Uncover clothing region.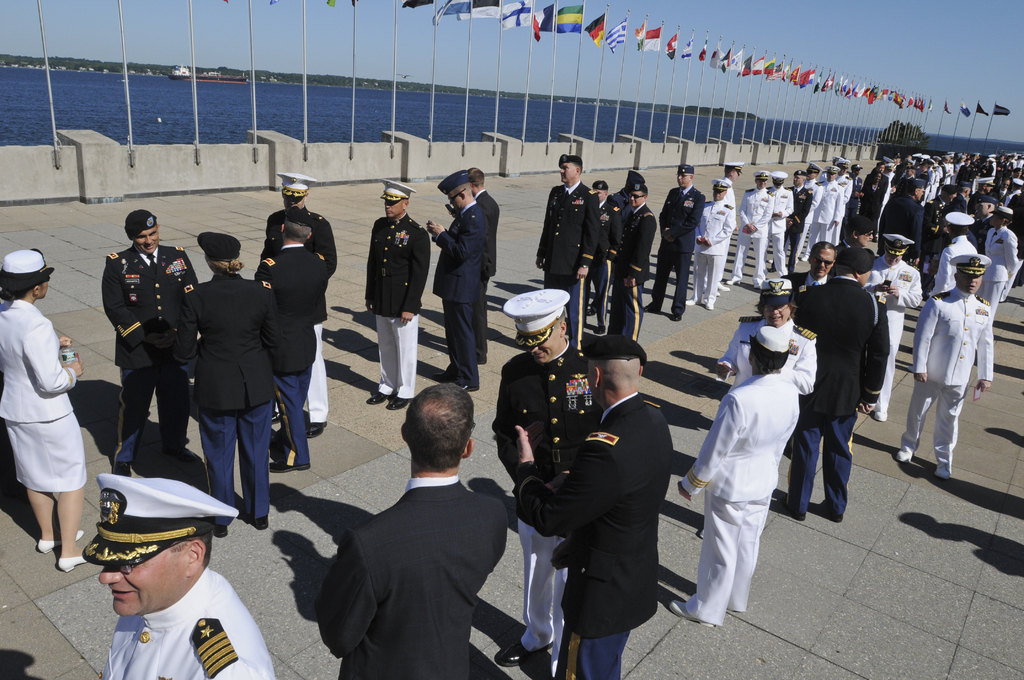
Uncovered: x1=913, y1=284, x2=996, y2=474.
